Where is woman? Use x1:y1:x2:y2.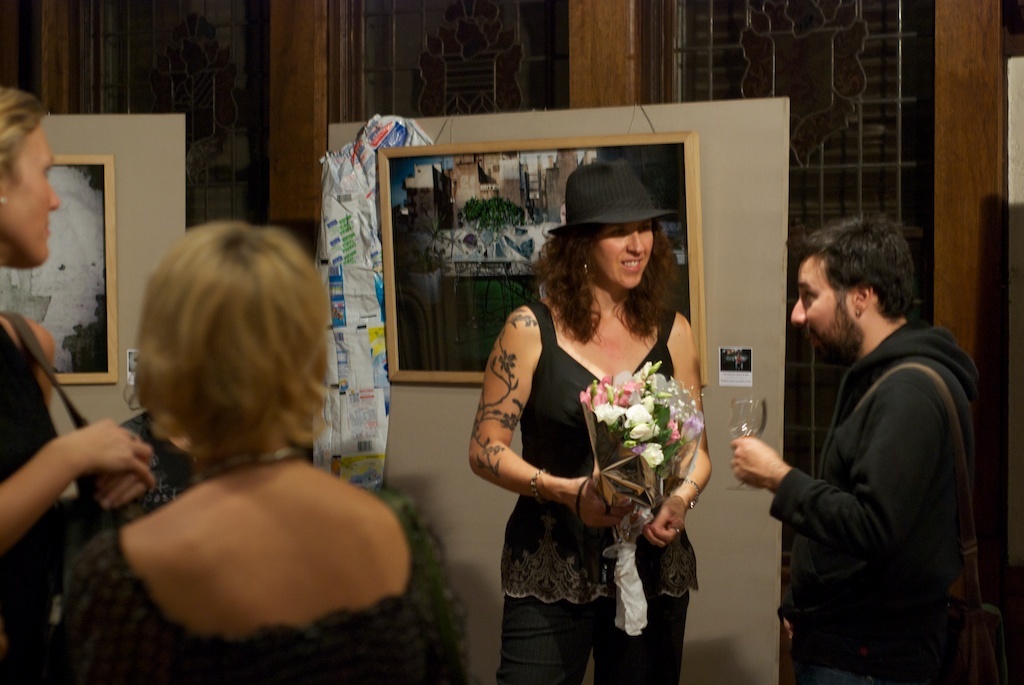
458:214:711:681.
